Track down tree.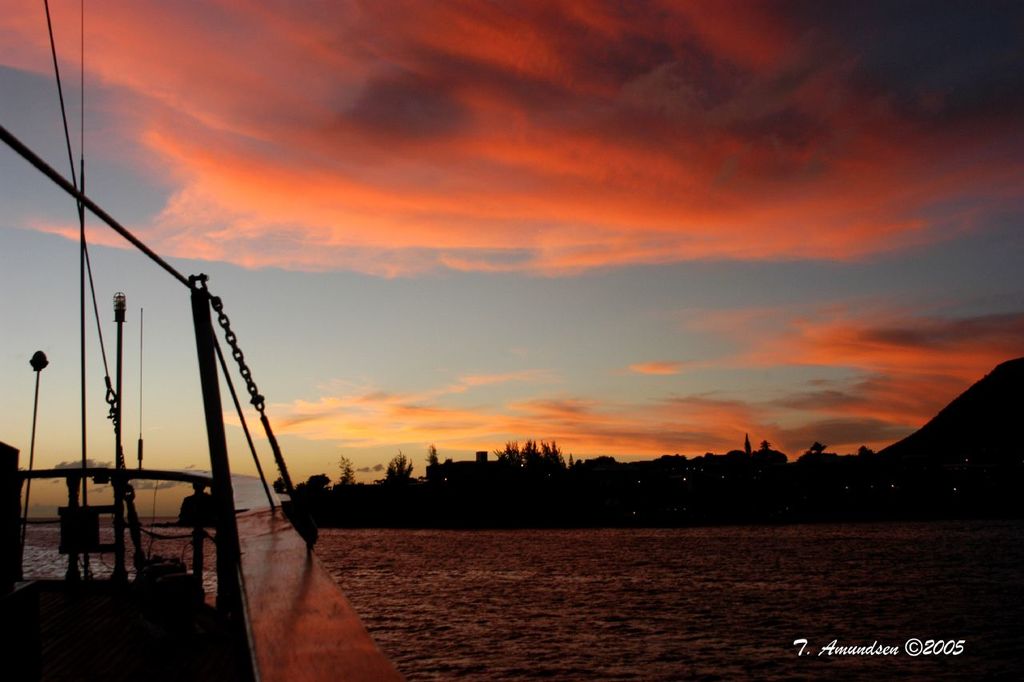
Tracked to left=383, top=447, right=417, bottom=489.
